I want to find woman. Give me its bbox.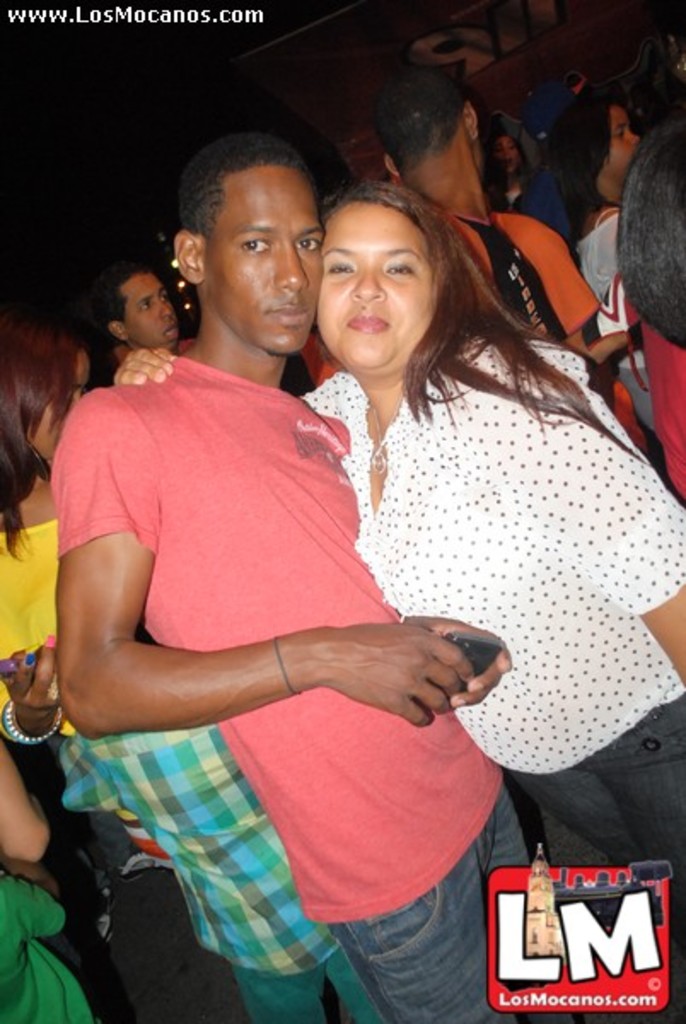
[x1=0, y1=316, x2=87, y2=742].
